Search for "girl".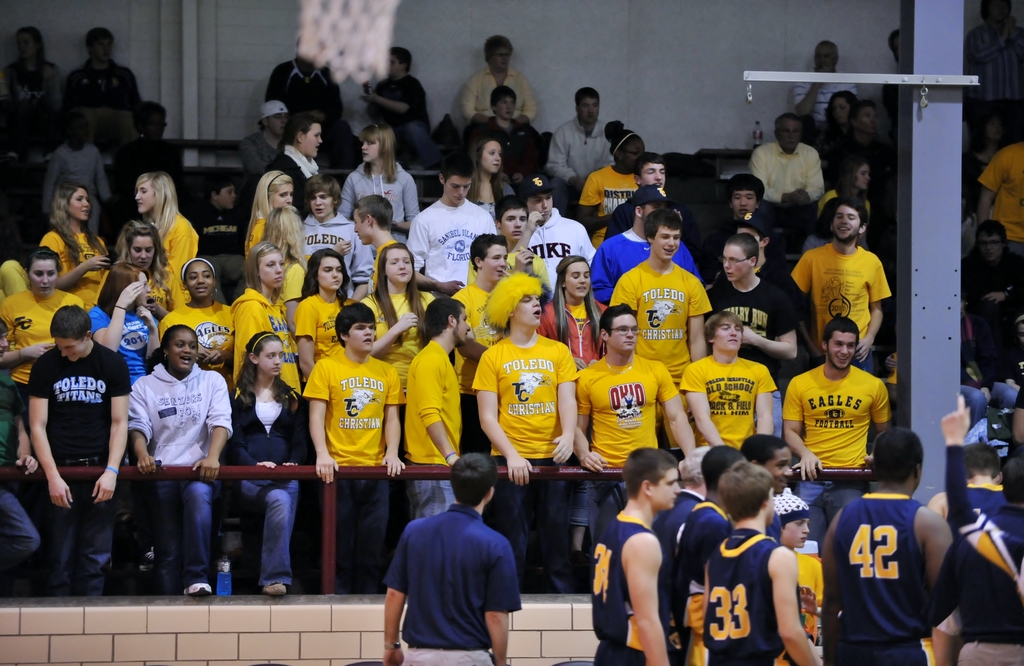
Found at left=157, top=262, right=232, bottom=373.
